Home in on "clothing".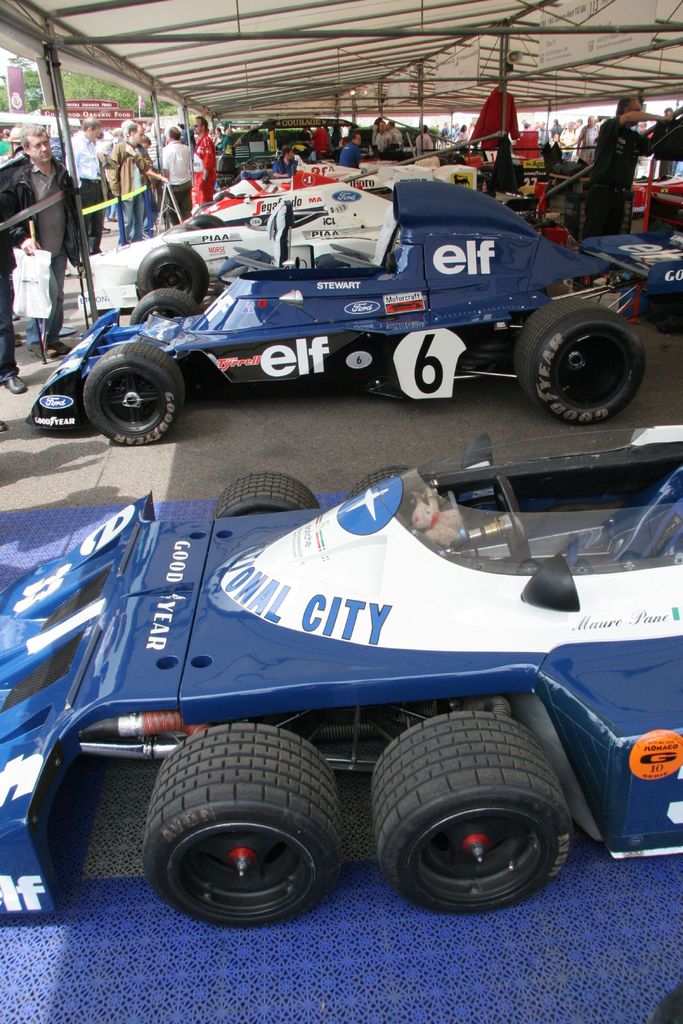
Homed in at <bbox>452, 129, 468, 147</bbox>.
